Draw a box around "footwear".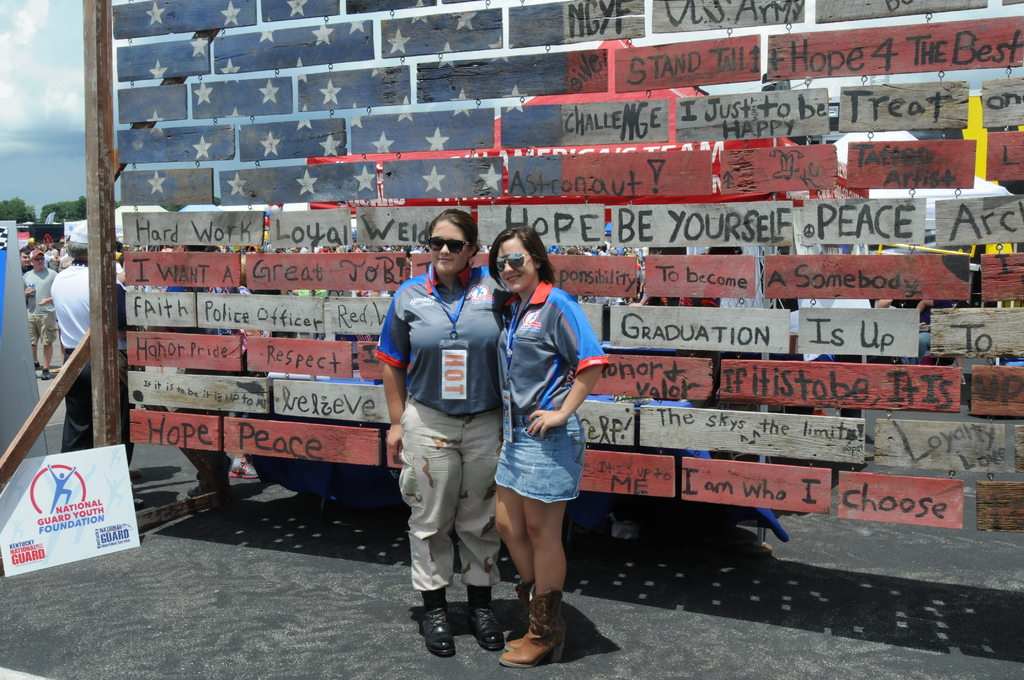
[x1=516, y1=579, x2=531, y2=620].
